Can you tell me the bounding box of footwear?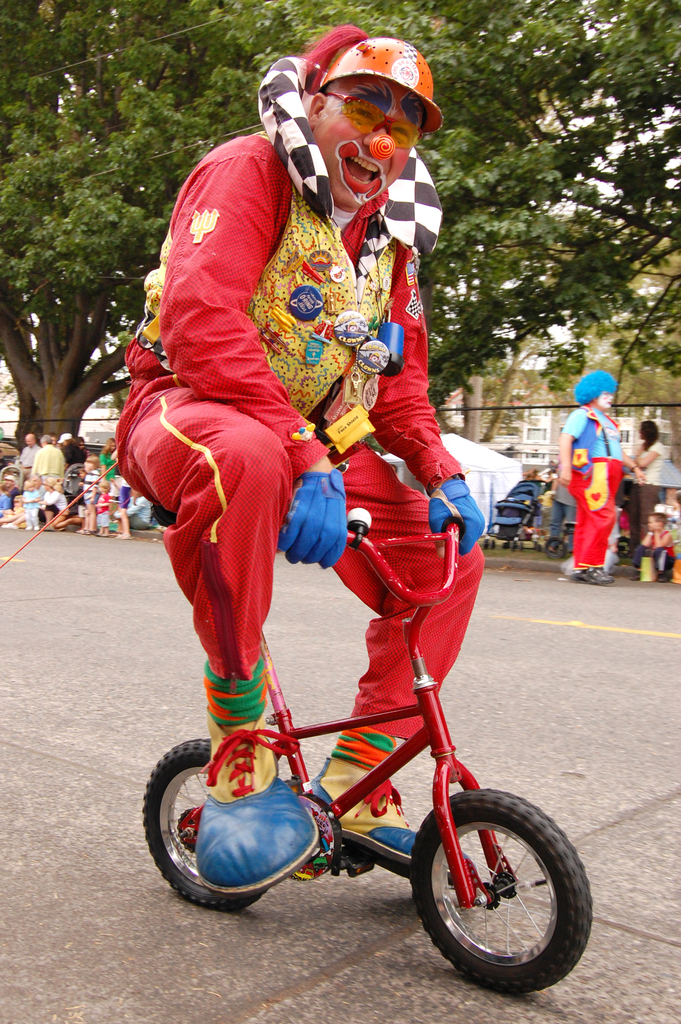
detection(566, 561, 589, 589).
